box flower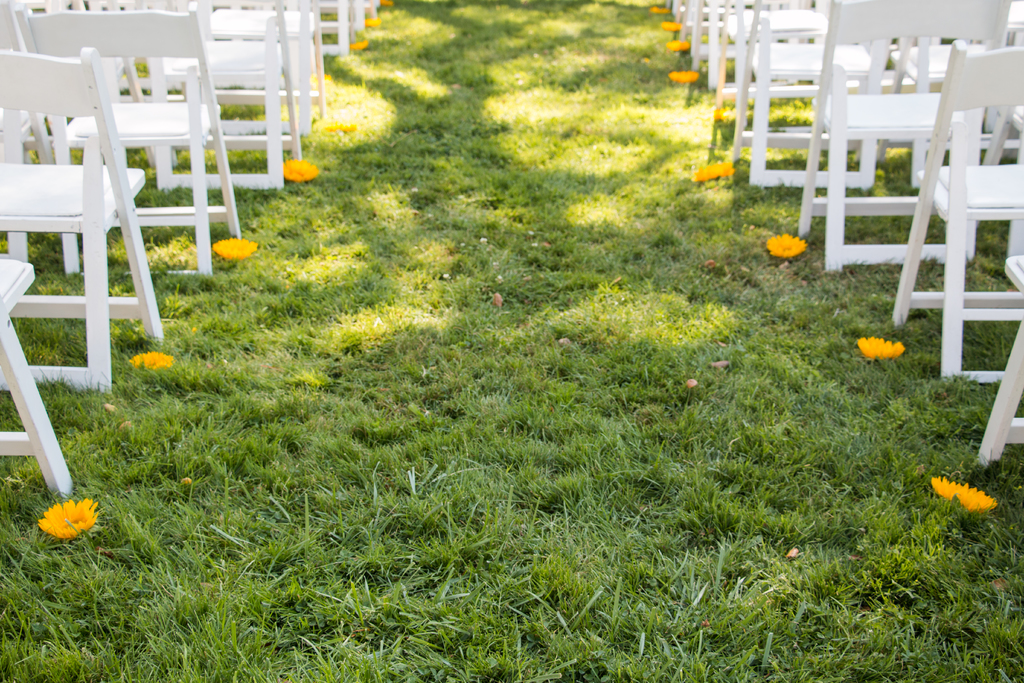
350 34 369 55
